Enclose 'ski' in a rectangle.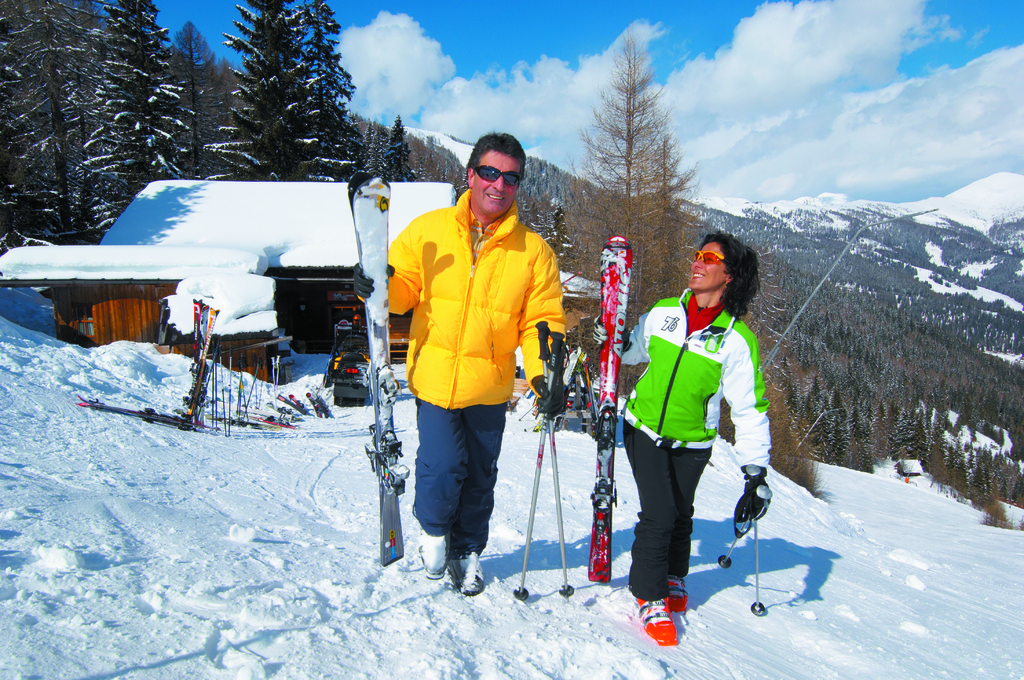
<region>585, 236, 634, 583</region>.
